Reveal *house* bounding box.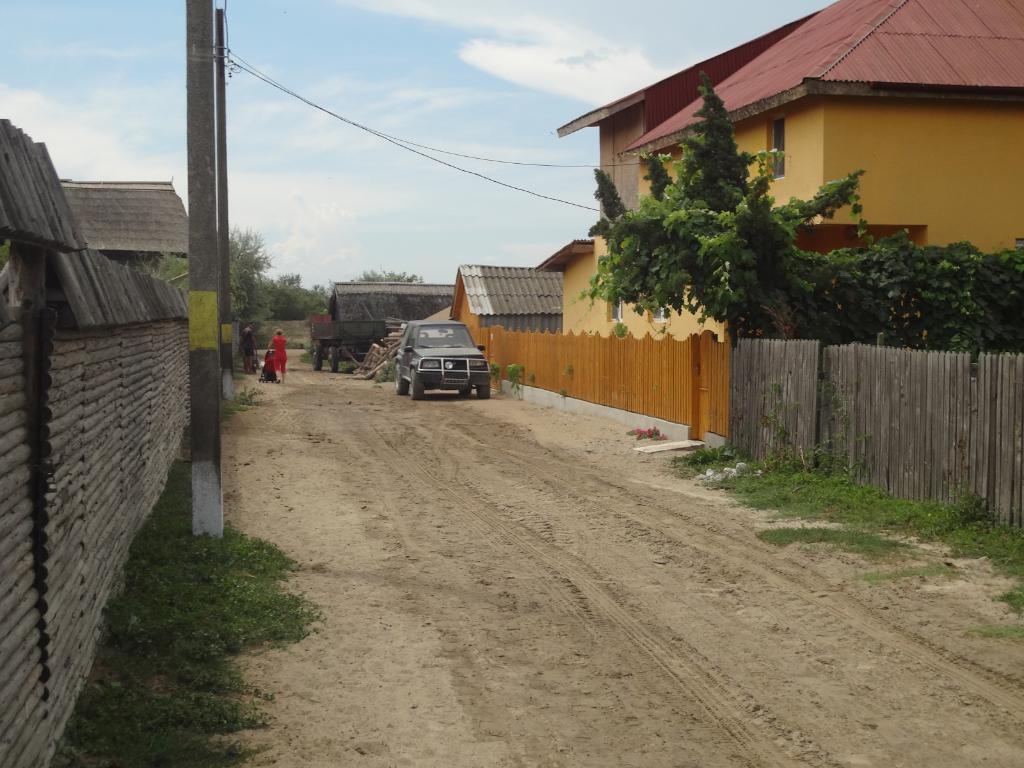
Revealed: pyautogui.locateOnScreen(537, 236, 596, 337).
